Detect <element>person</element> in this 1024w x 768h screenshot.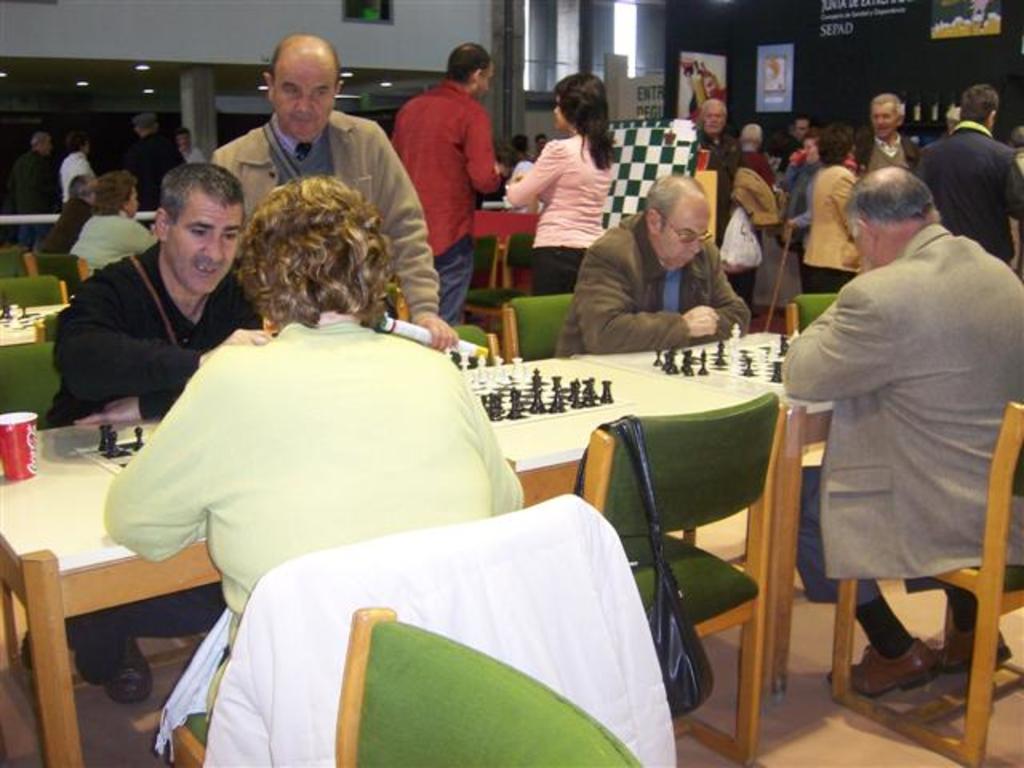
Detection: (54,134,93,197).
